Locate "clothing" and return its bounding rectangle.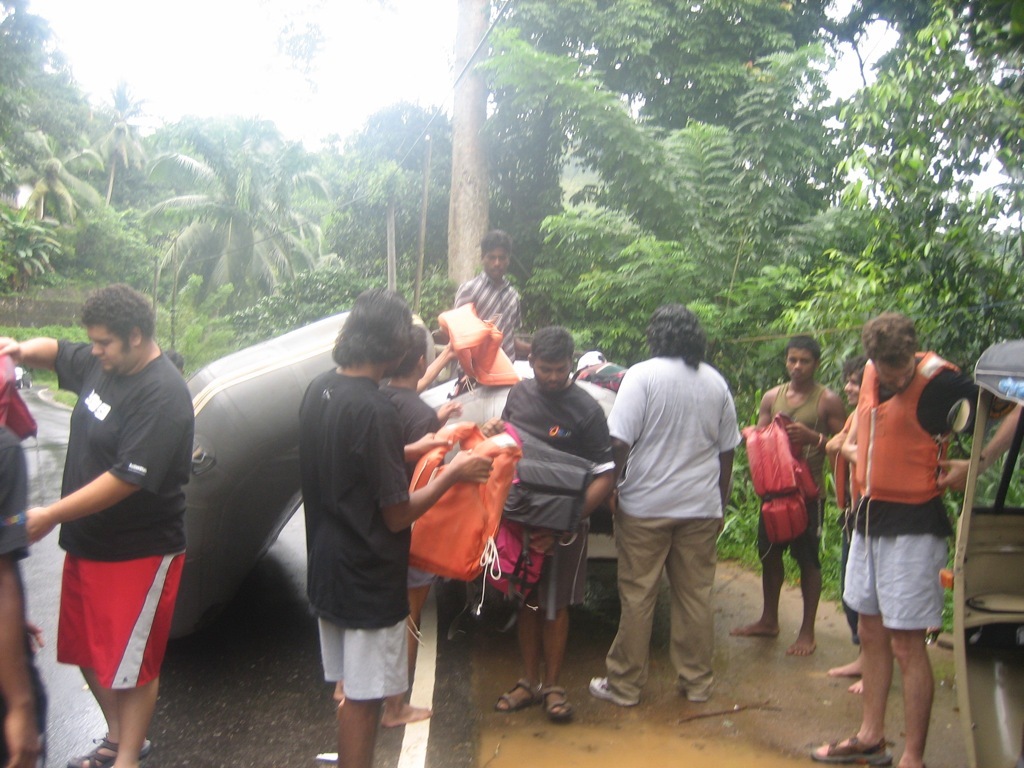
(752,371,833,566).
